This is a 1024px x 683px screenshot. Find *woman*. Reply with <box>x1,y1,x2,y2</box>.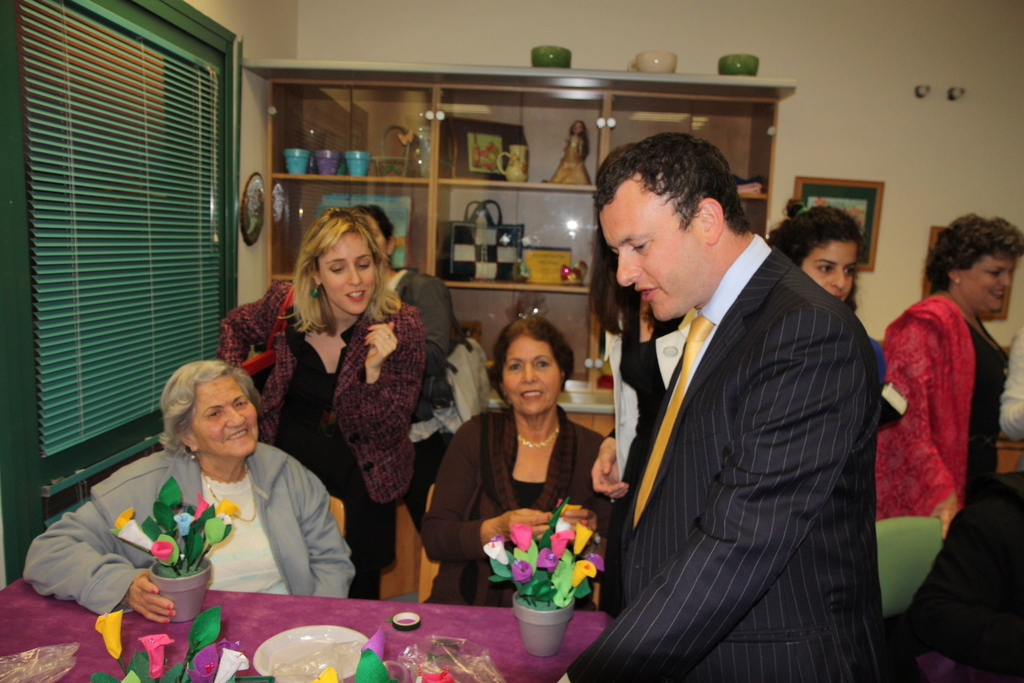
<box>425,314,628,614</box>.
